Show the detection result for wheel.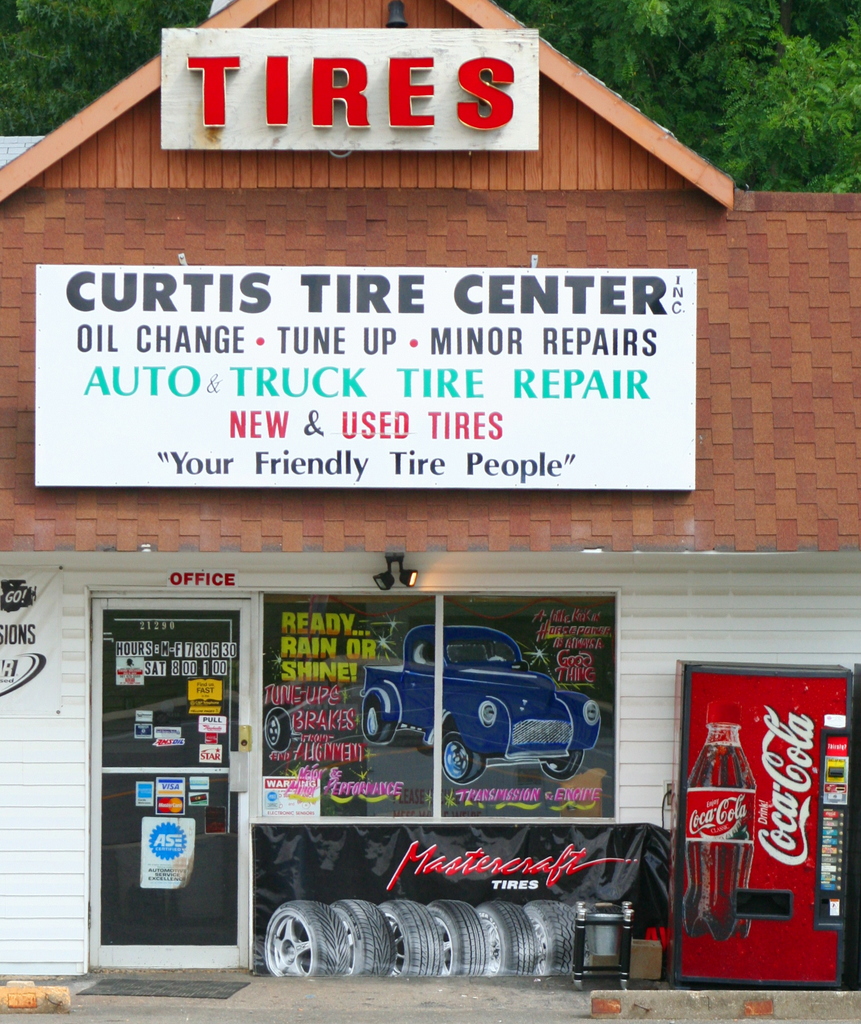
422 898 482 982.
